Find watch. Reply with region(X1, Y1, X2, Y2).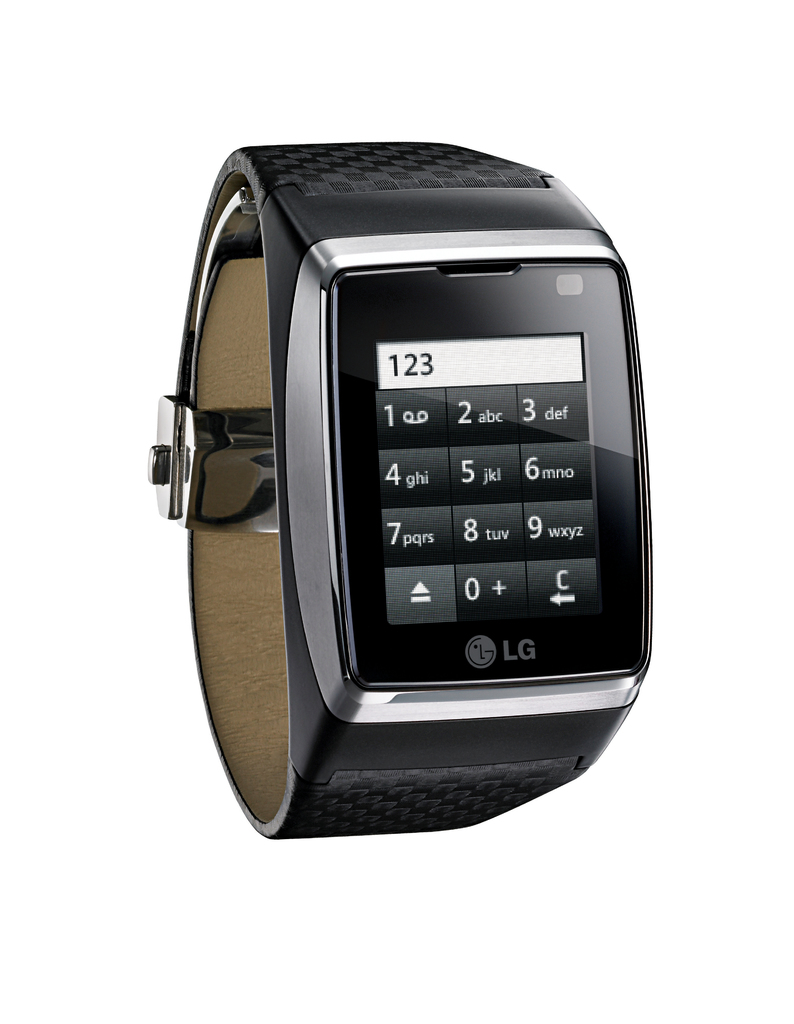
region(145, 143, 652, 841).
